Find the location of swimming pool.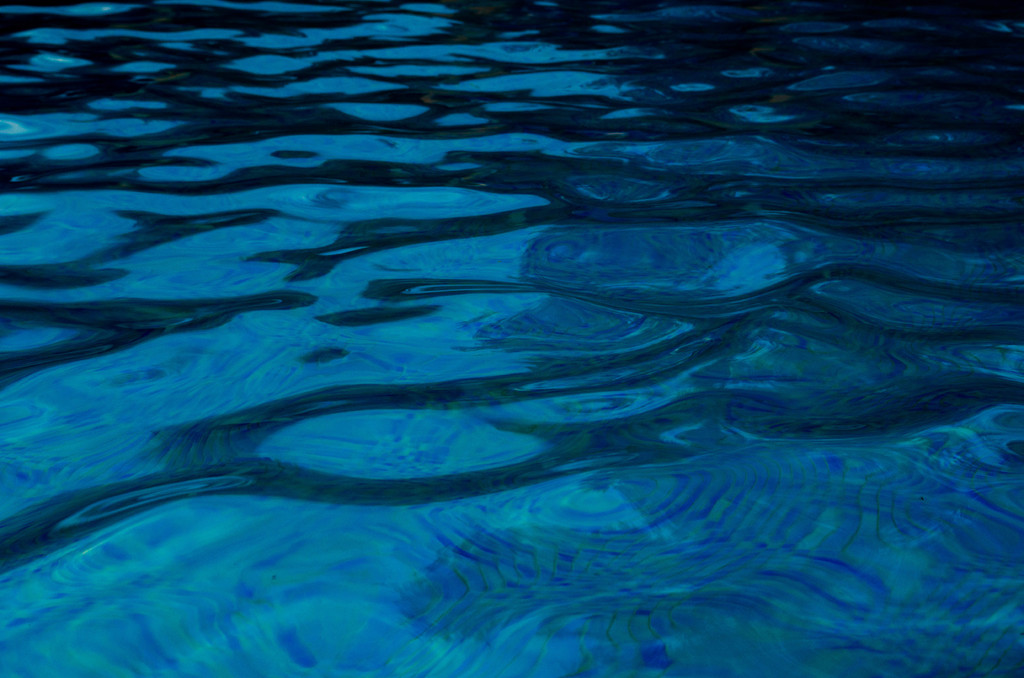
Location: left=0, top=0, right=1023, bottom=677.
